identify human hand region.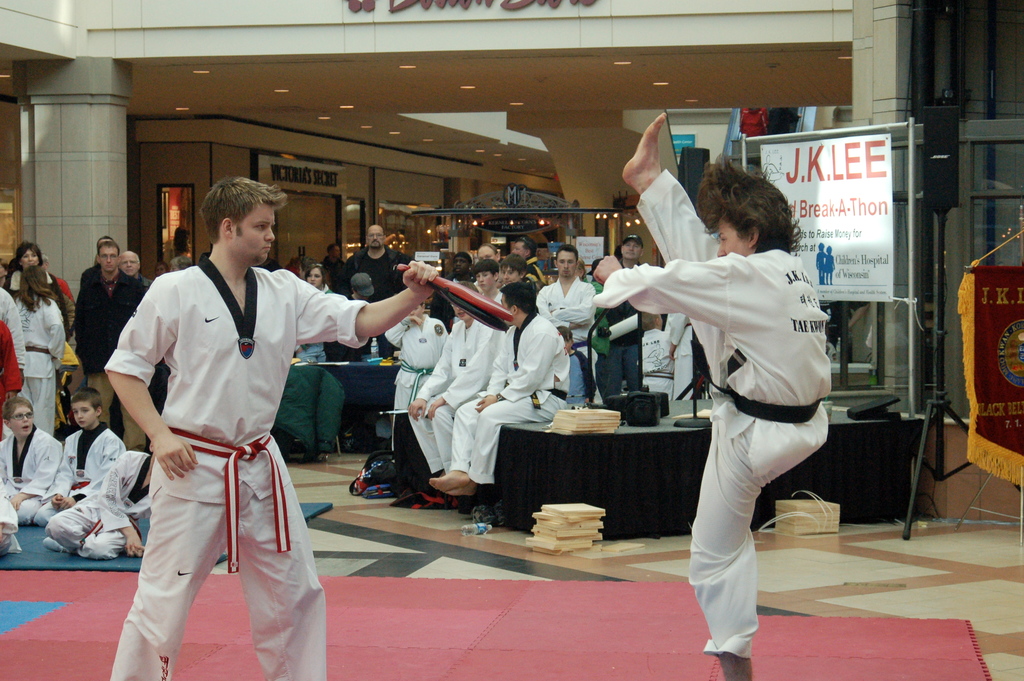
Region: 123,536,144,559.
